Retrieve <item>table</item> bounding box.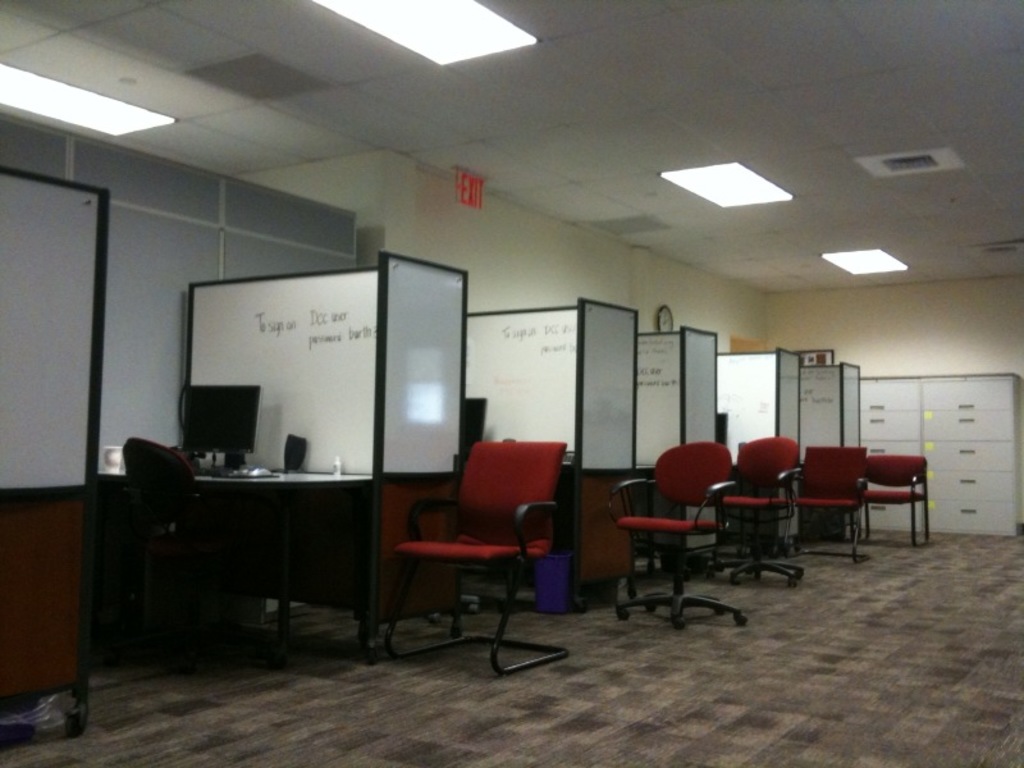
Bounding box: [99, 467, 375, 667].
